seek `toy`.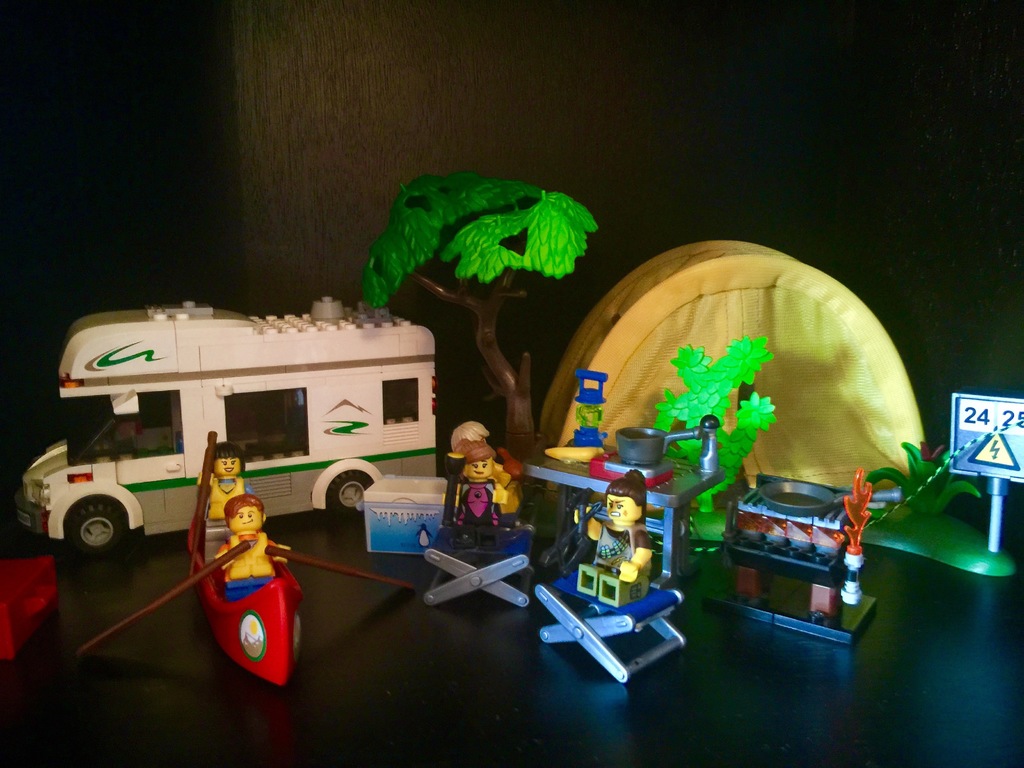
<region>424, 417, 531, 620</region>.
